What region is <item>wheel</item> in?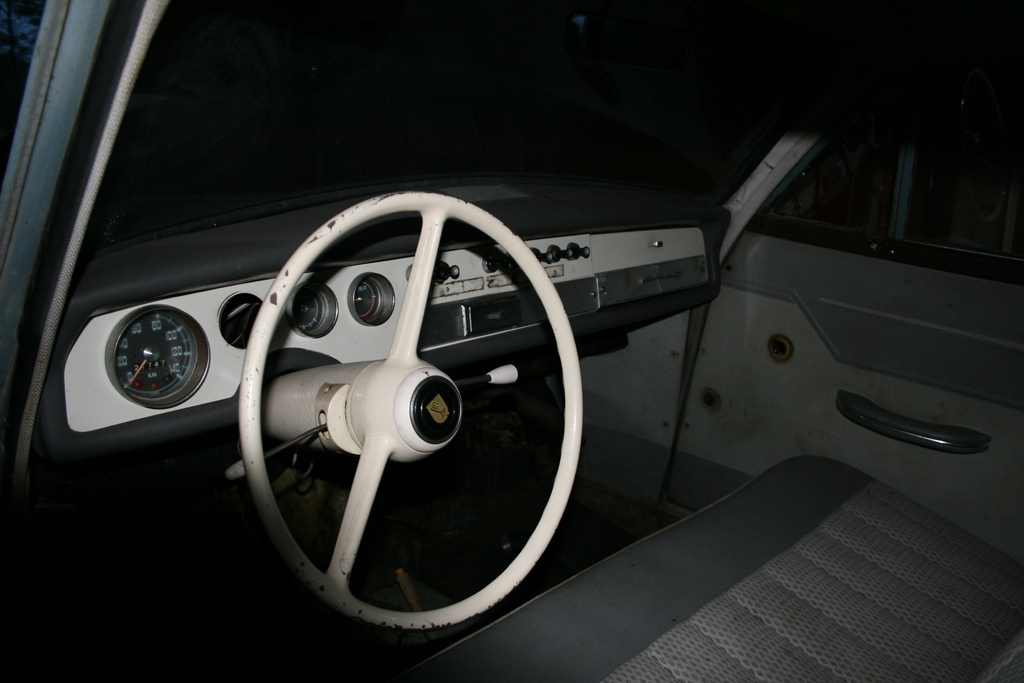
(255,199,579,646).
